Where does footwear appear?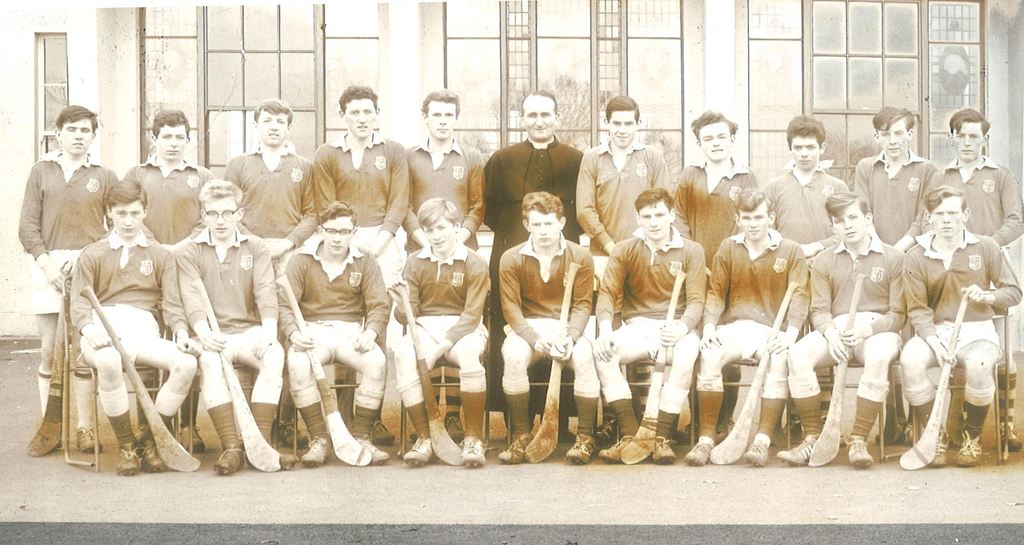
Appears at {"left": 76, "top": 419, "right": 104, "bottom": 453}.
